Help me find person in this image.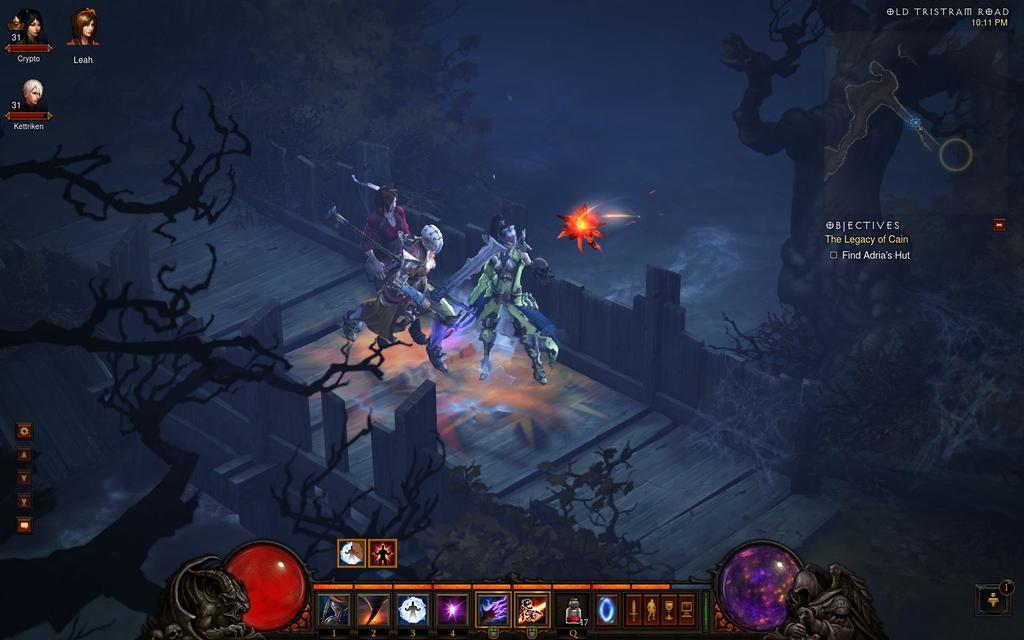
Found it: (463, 214, 550, 387).
